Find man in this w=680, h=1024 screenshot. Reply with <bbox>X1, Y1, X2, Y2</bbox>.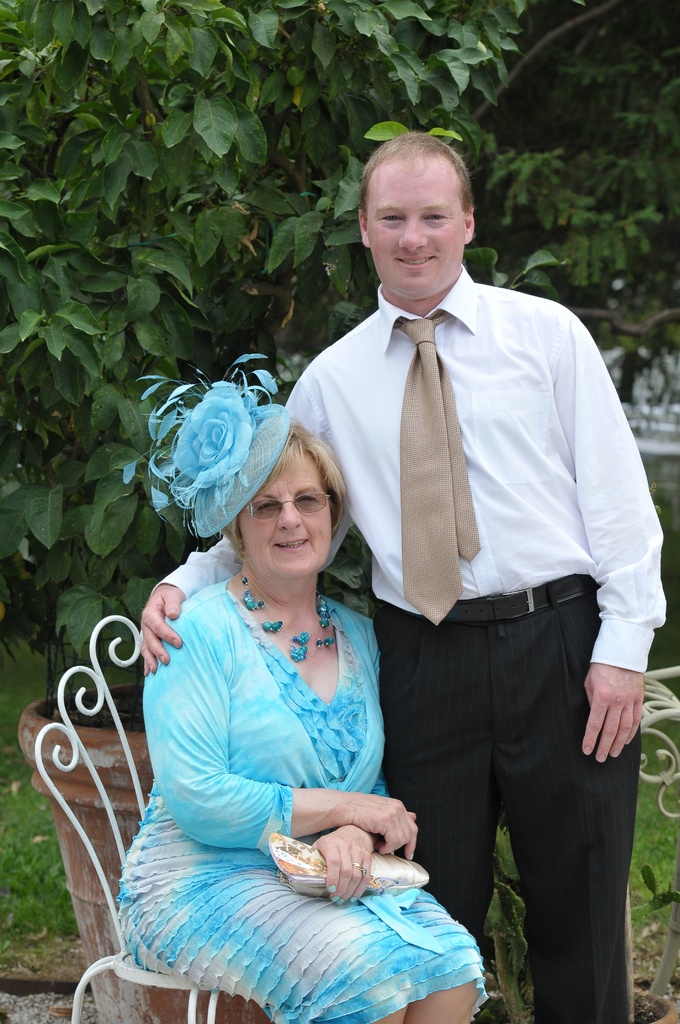
<bbox>140, 132, 667, 1022</bbox>.
